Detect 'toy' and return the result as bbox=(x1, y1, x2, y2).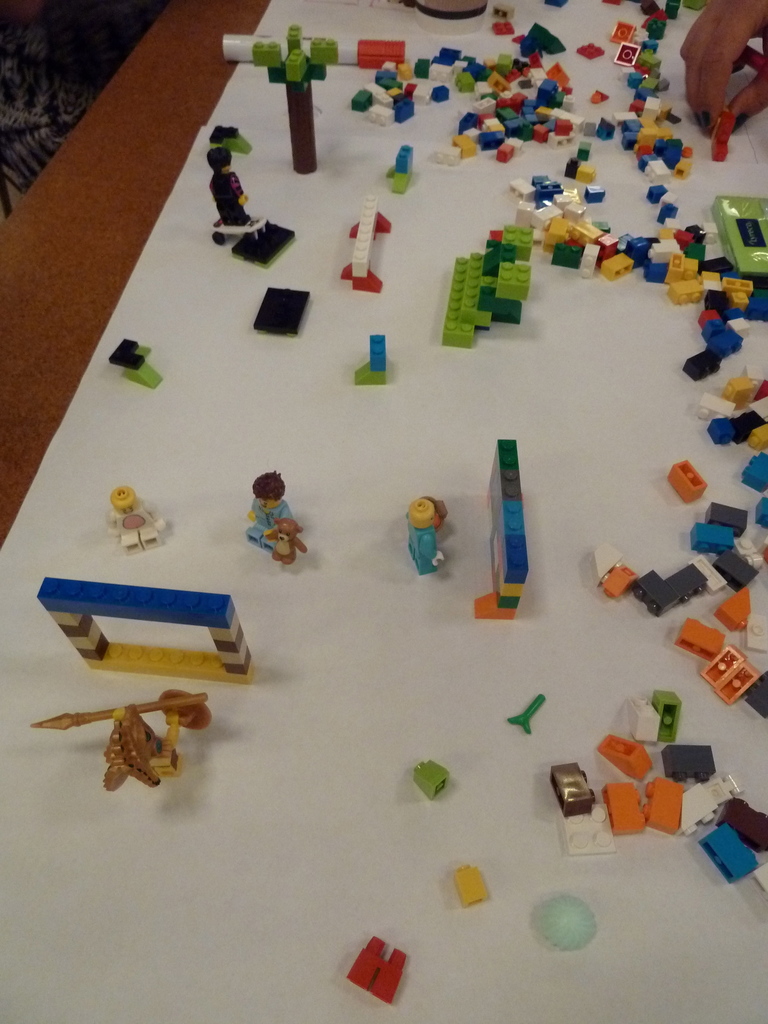
bbox=(454, 862, 489, 909).
